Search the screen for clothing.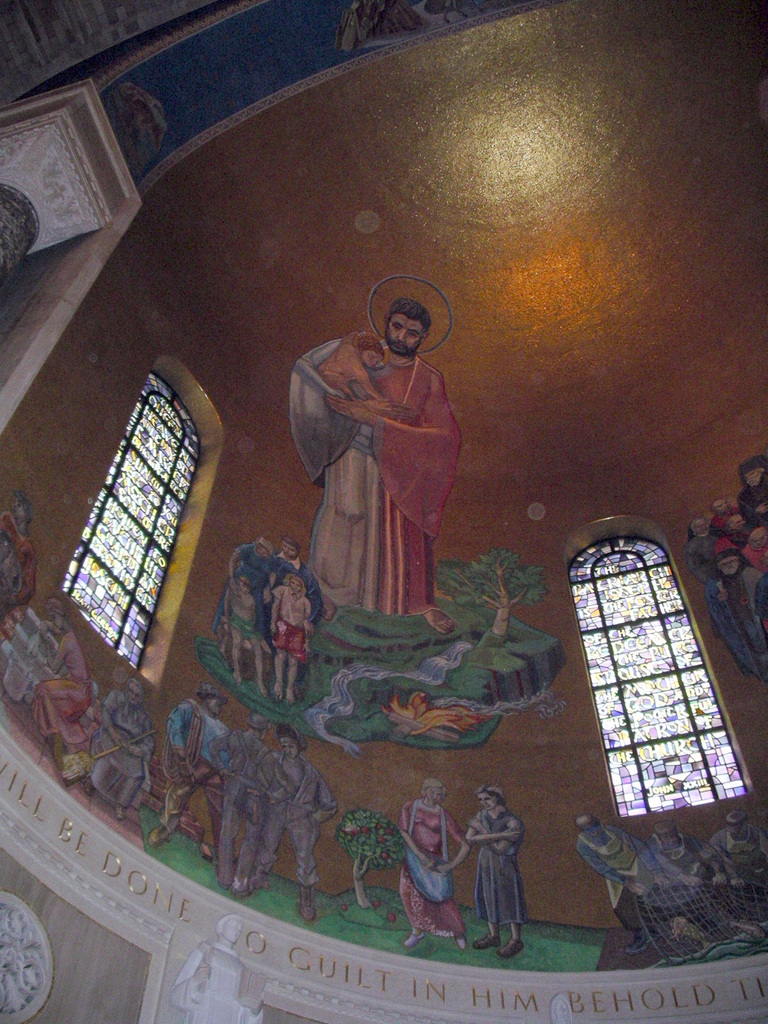
Found at crop(691, 458, 767, 671).
